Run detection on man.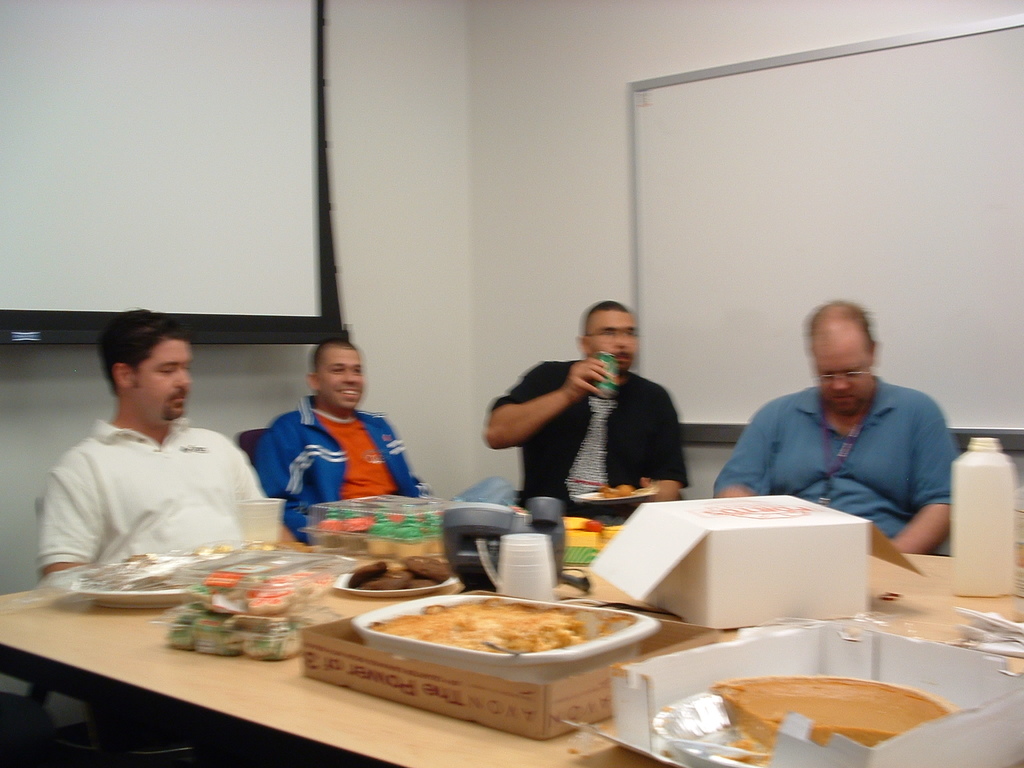
Result: l=707, t=303, r=961, b=552.
